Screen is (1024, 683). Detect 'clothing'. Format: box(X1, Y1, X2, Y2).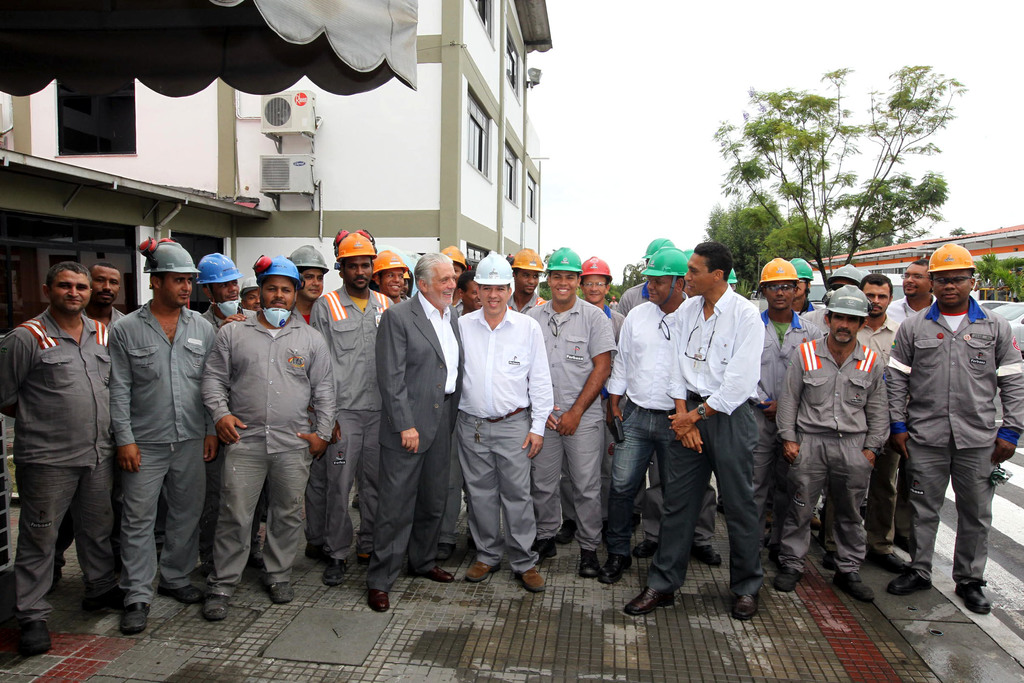
box(867, 317, 898, 349).
